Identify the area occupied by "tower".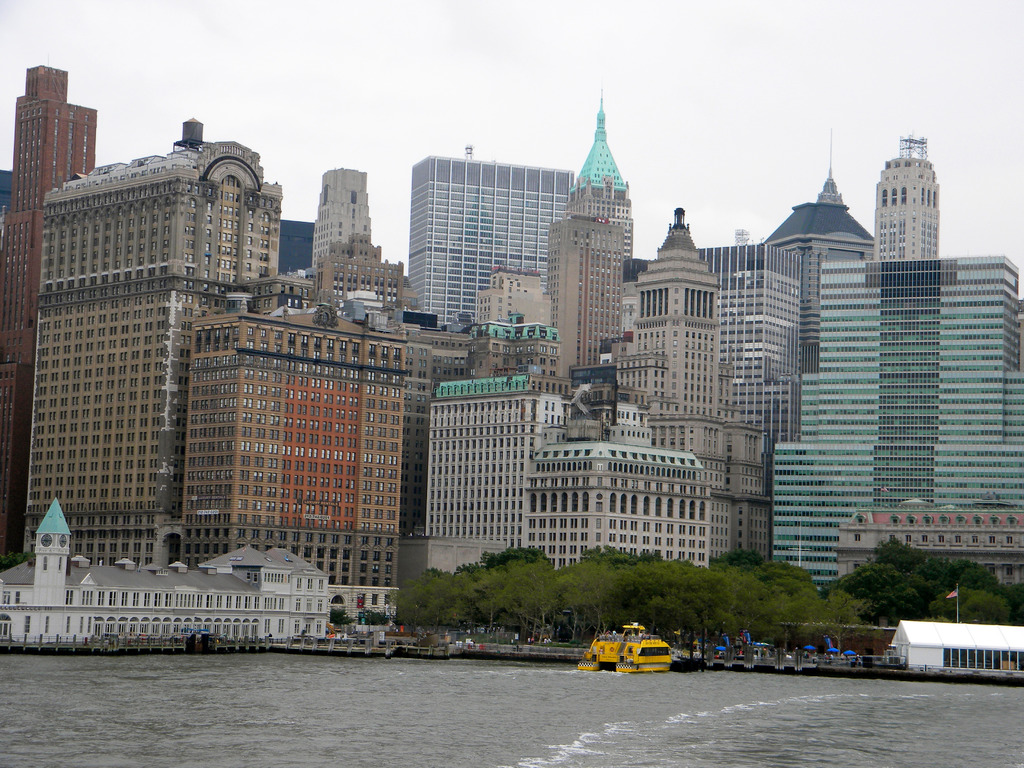
Area: {"left": 309, "top": 162, "right": 379, "bottom": 280}.
